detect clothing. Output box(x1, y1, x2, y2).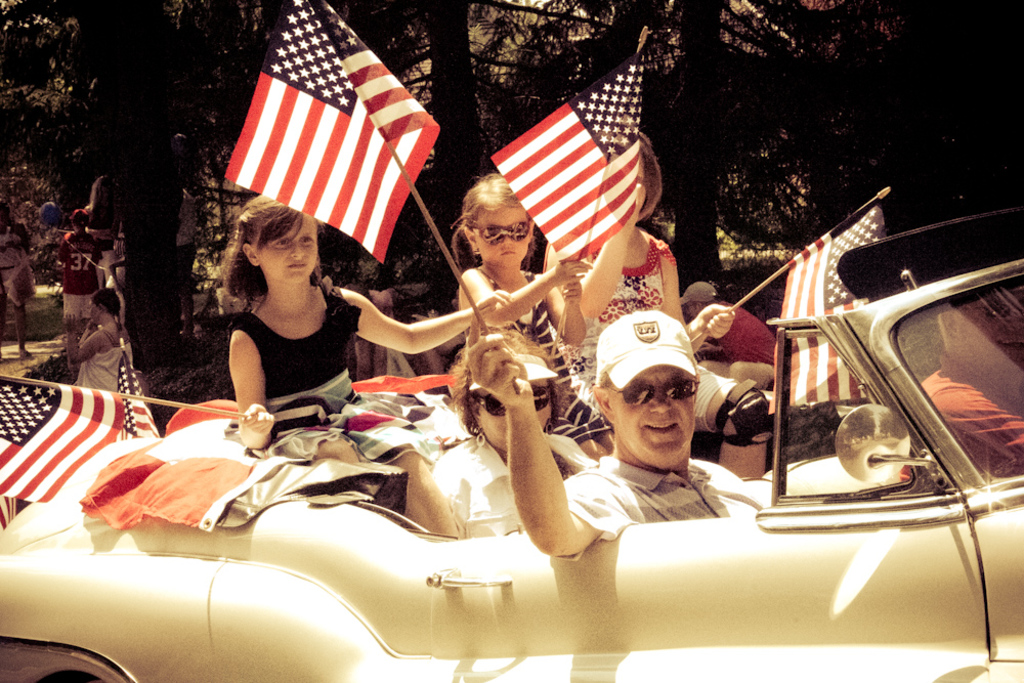
box(189, 254, 364, 419).
